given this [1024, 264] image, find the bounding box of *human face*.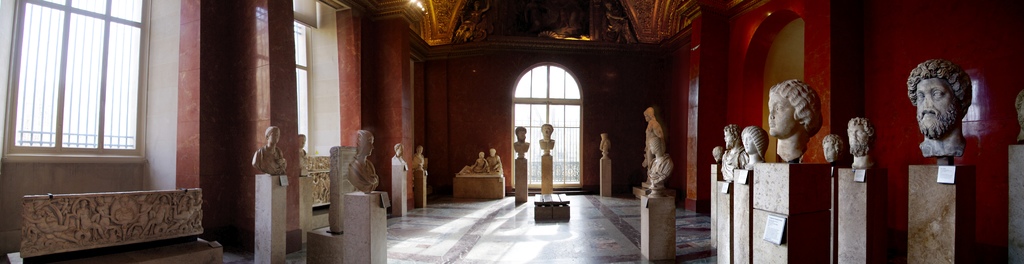
box=[397, 144, 404, 156].
